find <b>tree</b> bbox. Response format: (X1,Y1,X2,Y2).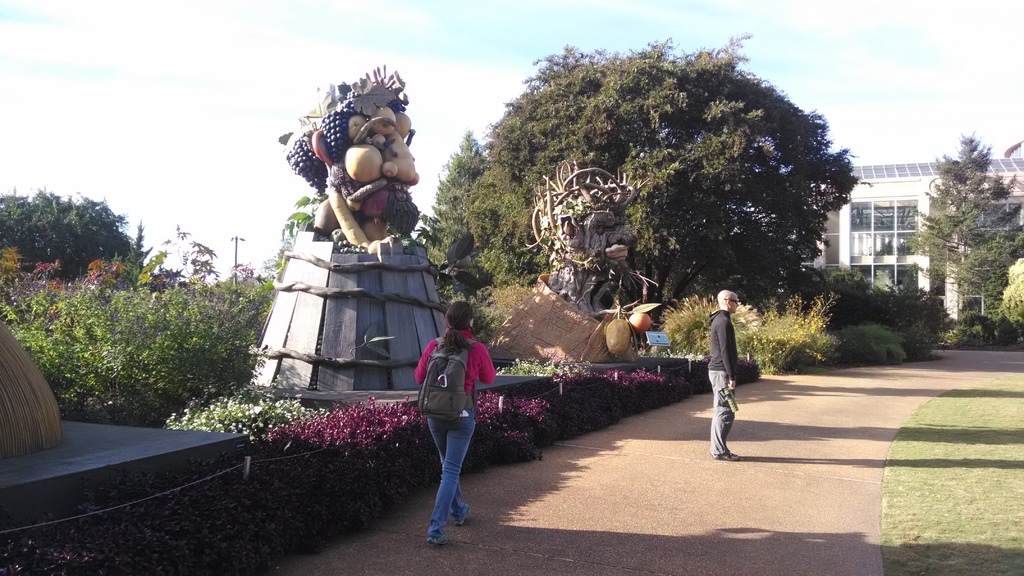
(481,39,857,285).
